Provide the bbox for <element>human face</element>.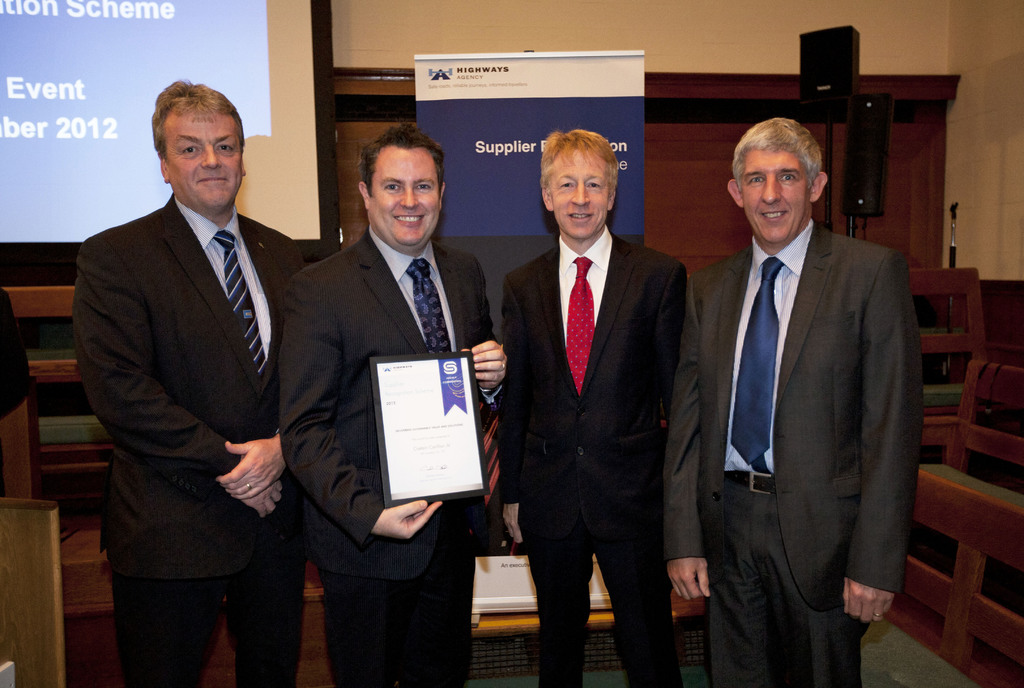
[left=164, top=111, right=246, bottom=212].
